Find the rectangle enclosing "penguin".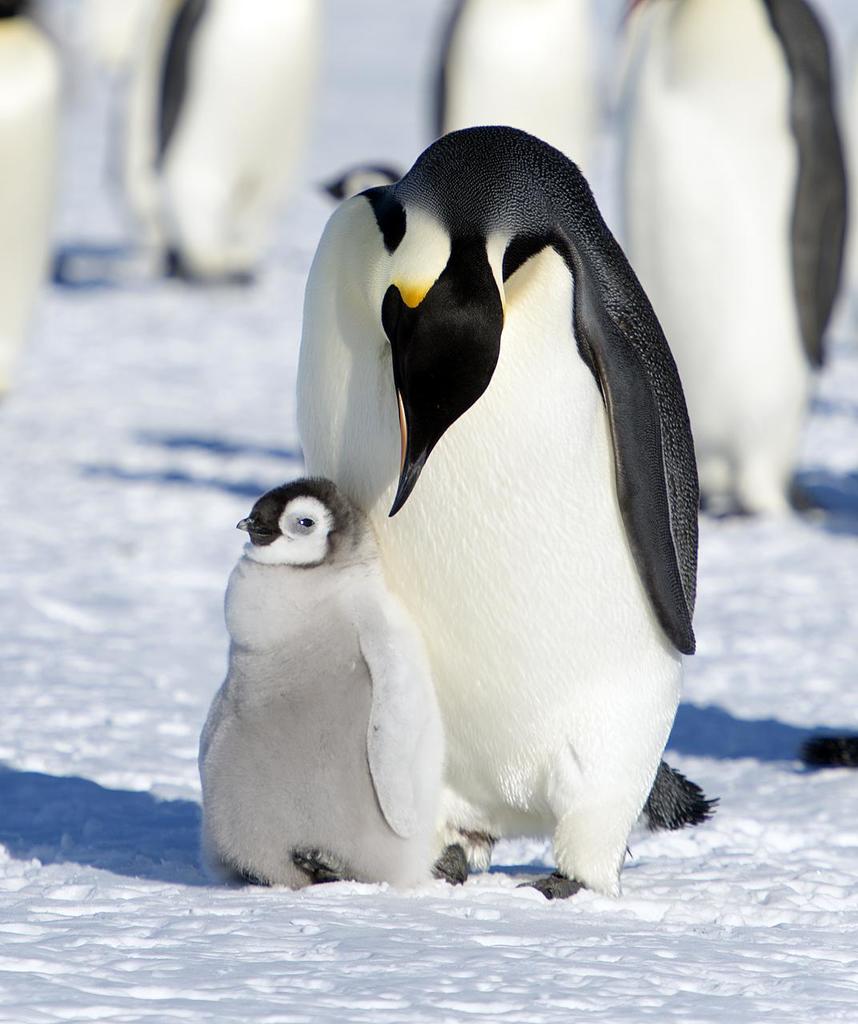
114 0 313 306.
